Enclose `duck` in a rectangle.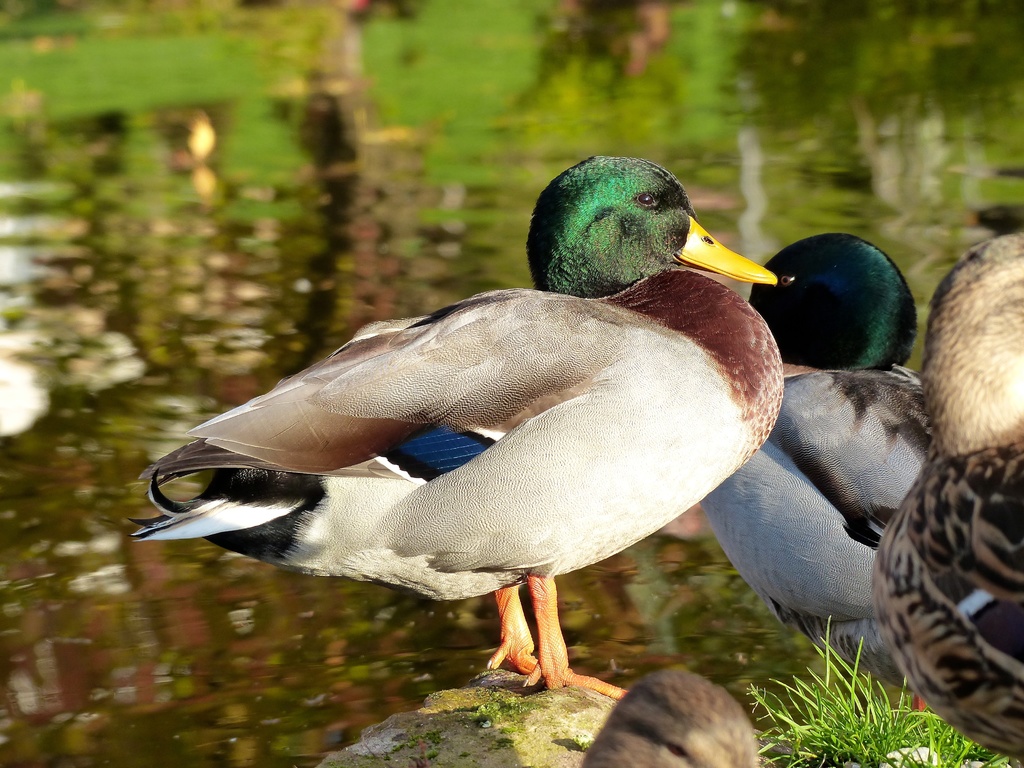
<region>130, 147, 797, 692</region>.
